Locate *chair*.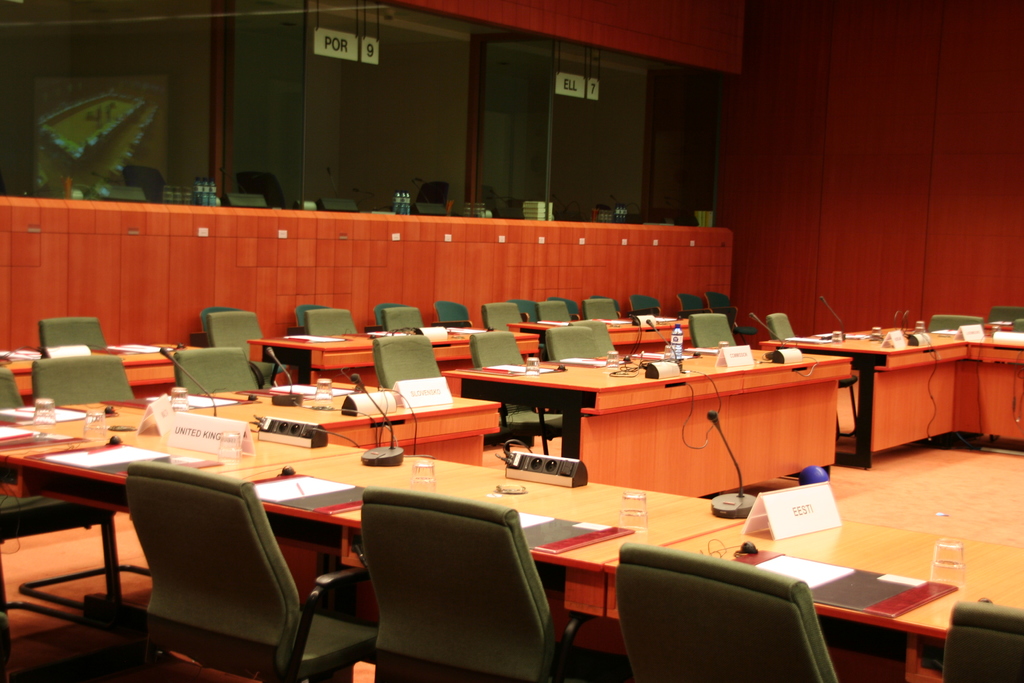
Bounding box: {"x1": 508, "y1": 302, "x2": 544, "y2": 322}.
